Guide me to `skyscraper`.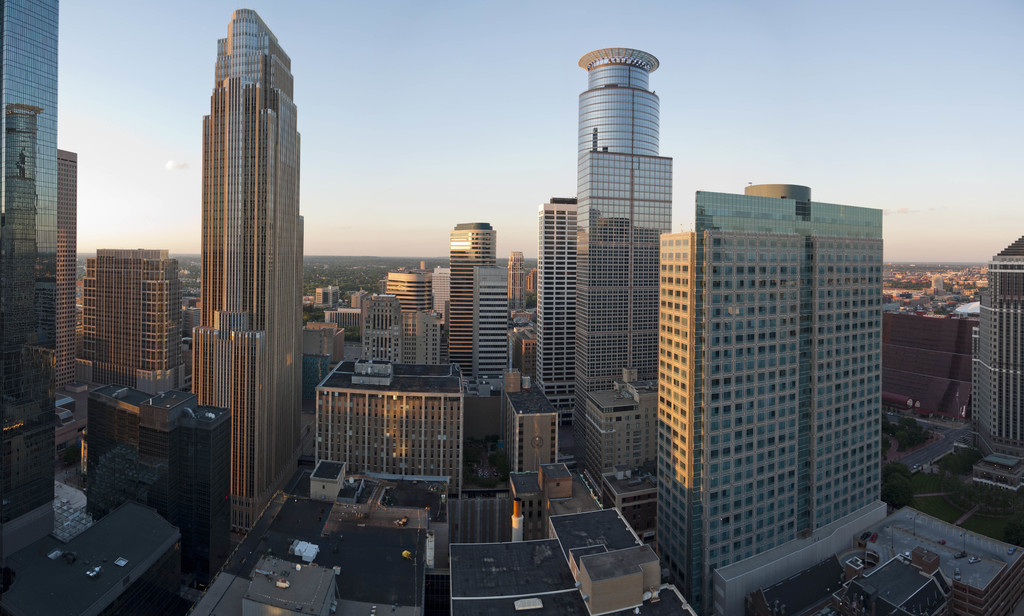
Guidance: Rect(181, 1, 307, 523).
